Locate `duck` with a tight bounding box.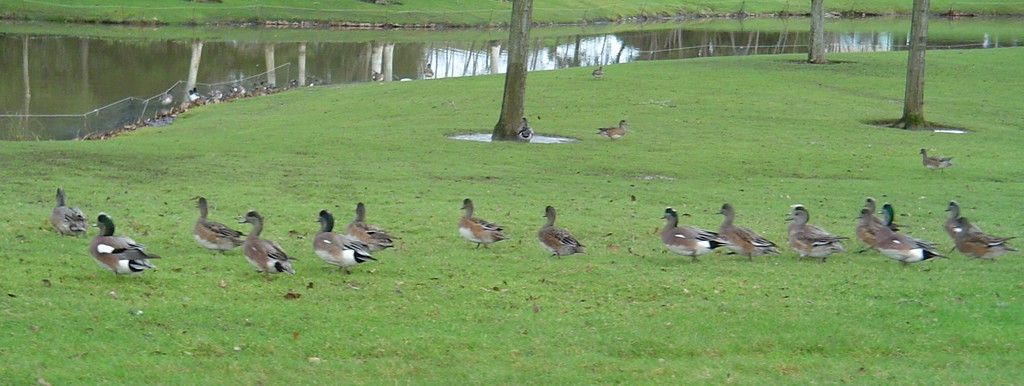
{"x1": 936, "y1": 196, "x2": 1023, "y2": 264}.
